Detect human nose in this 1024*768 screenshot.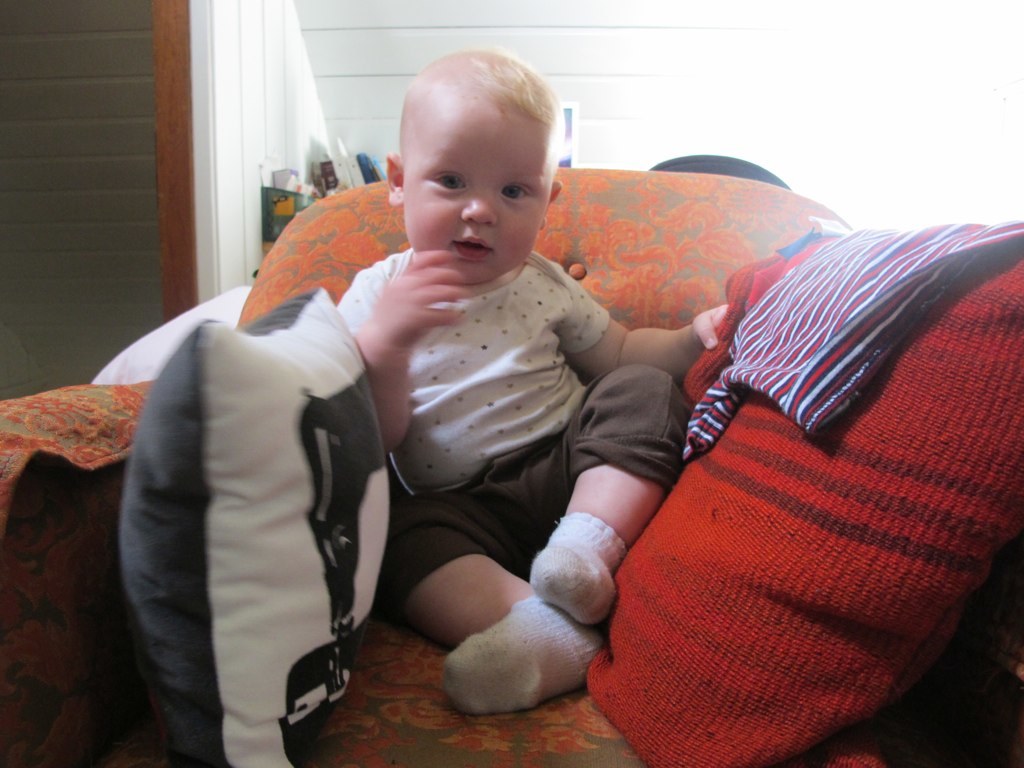
Detection: rect(460, 186, 496, 230).
